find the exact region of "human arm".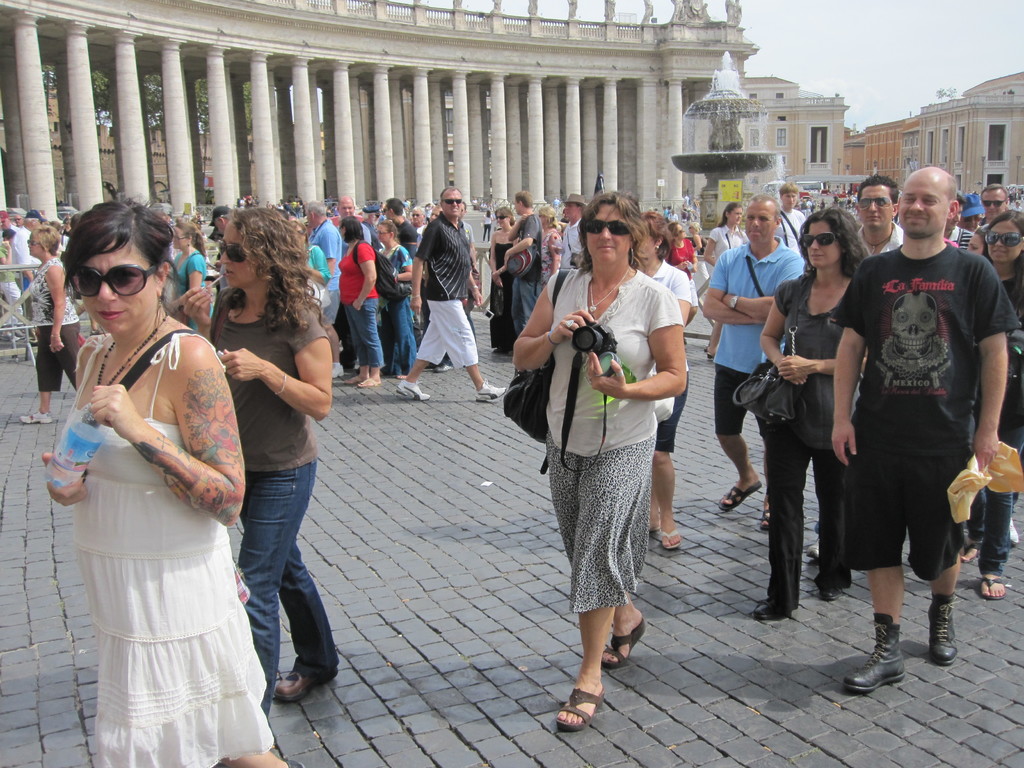
Exact region: pyautogui.locateOnScreen(673, 258, 687, 271).
